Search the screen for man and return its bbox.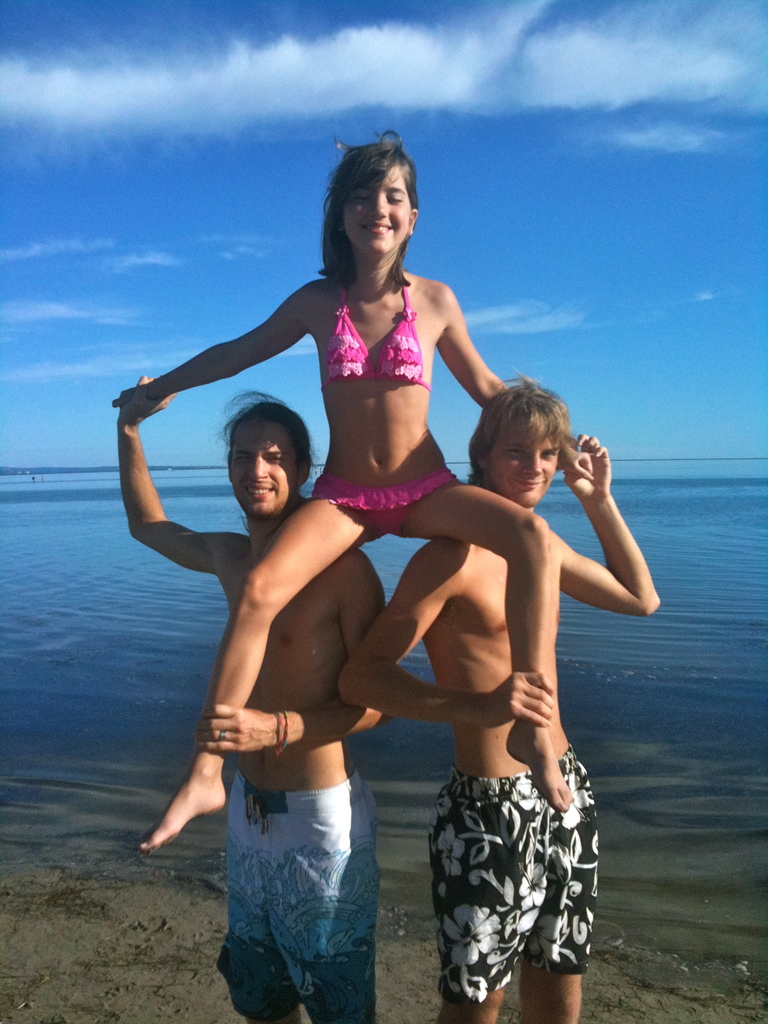
Found: (336,368,661,1023).
